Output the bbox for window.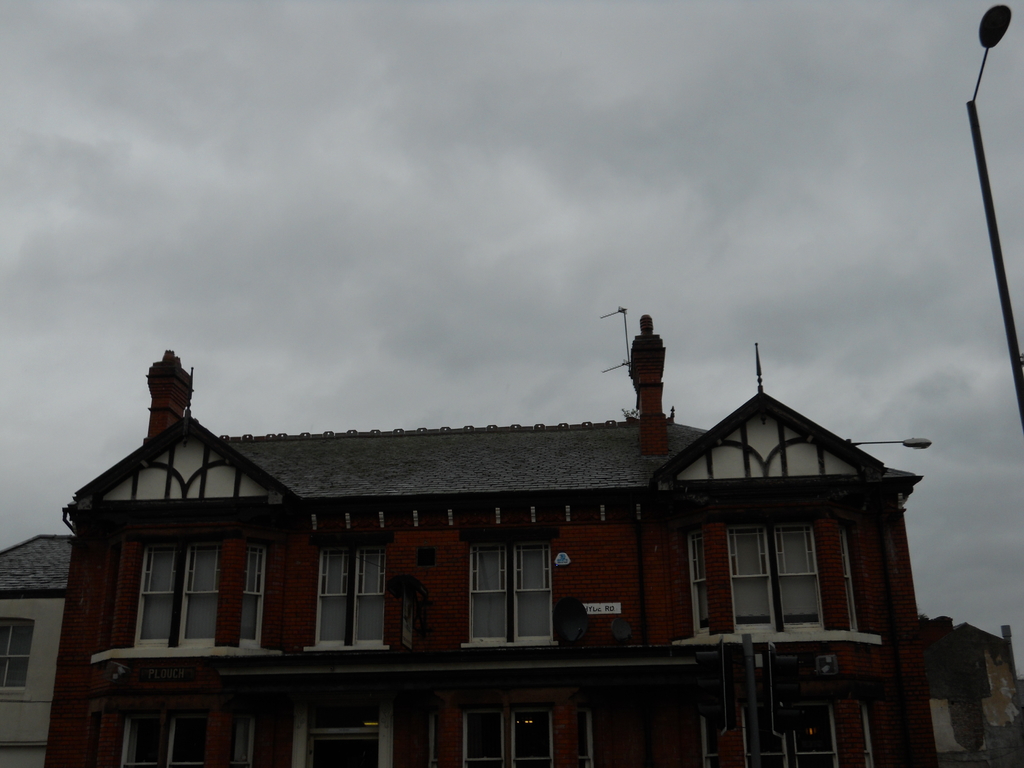
{"x1": 116, "y1": 715, "x2": 207, "y2": 767}.
